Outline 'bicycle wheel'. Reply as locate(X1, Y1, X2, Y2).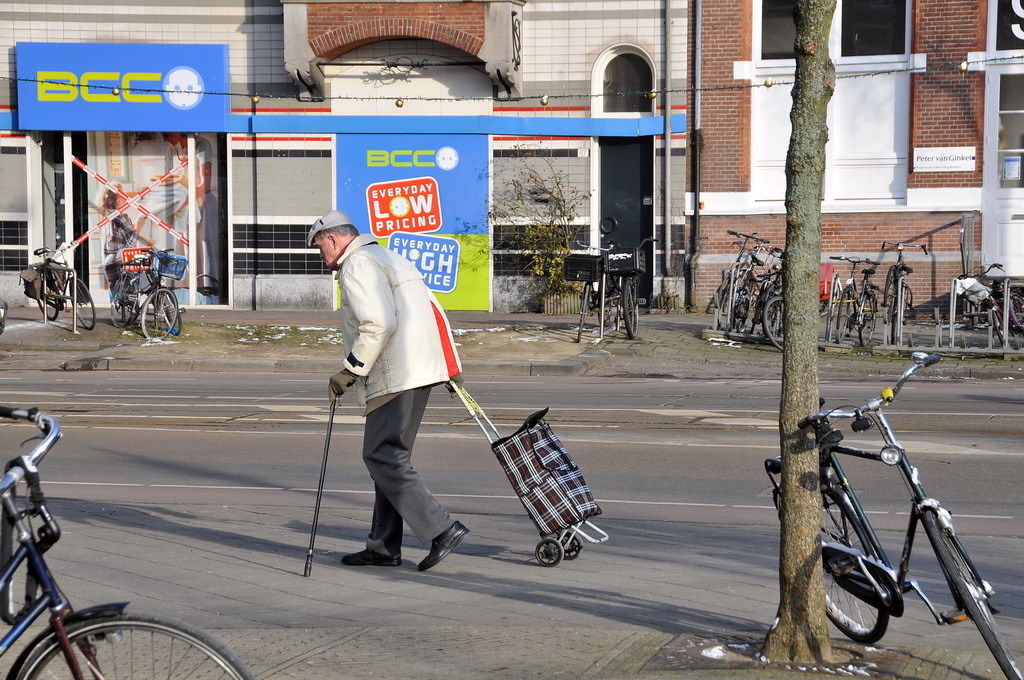
locate(994, 309, 1010, 349).
